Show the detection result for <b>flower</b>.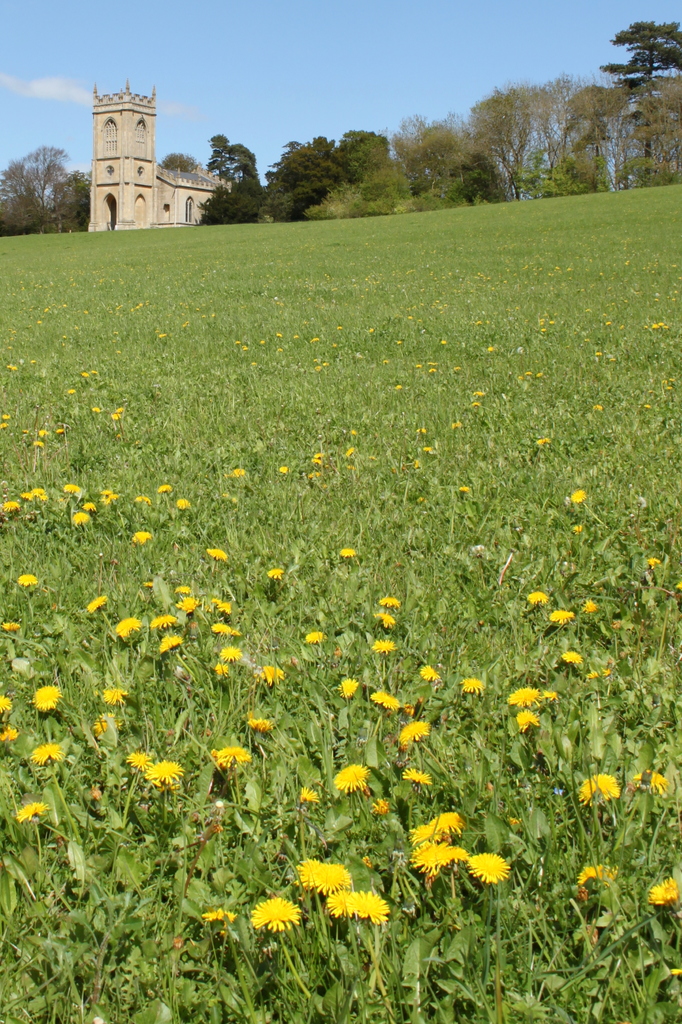
left=643, top=318, right=678, bottom=337.
